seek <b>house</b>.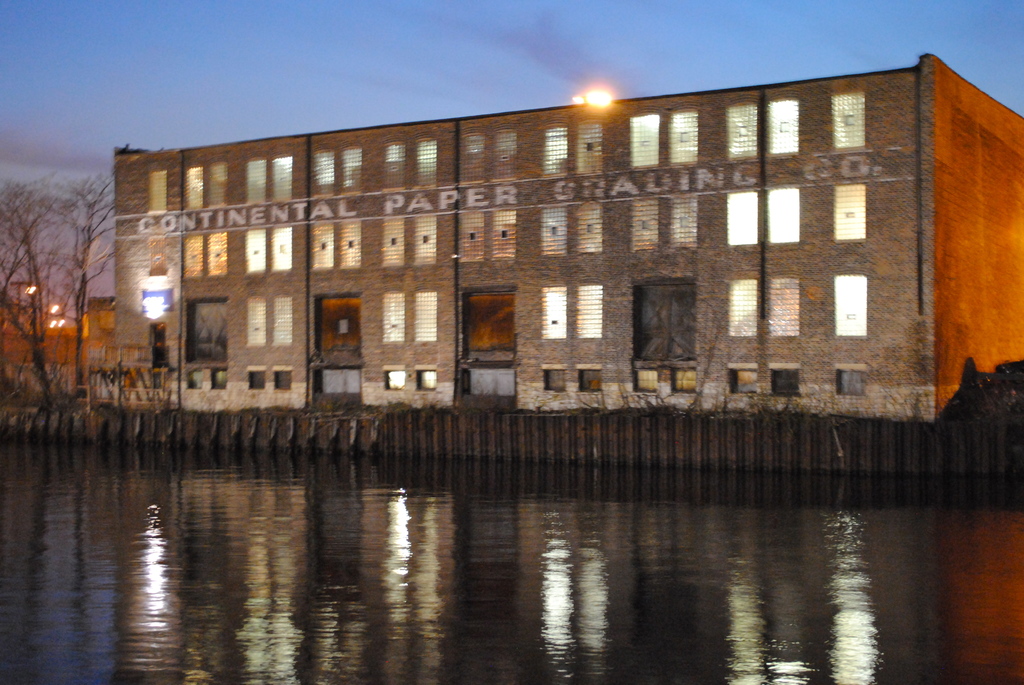
left=111, top=48, right=1023, bottom=413.
